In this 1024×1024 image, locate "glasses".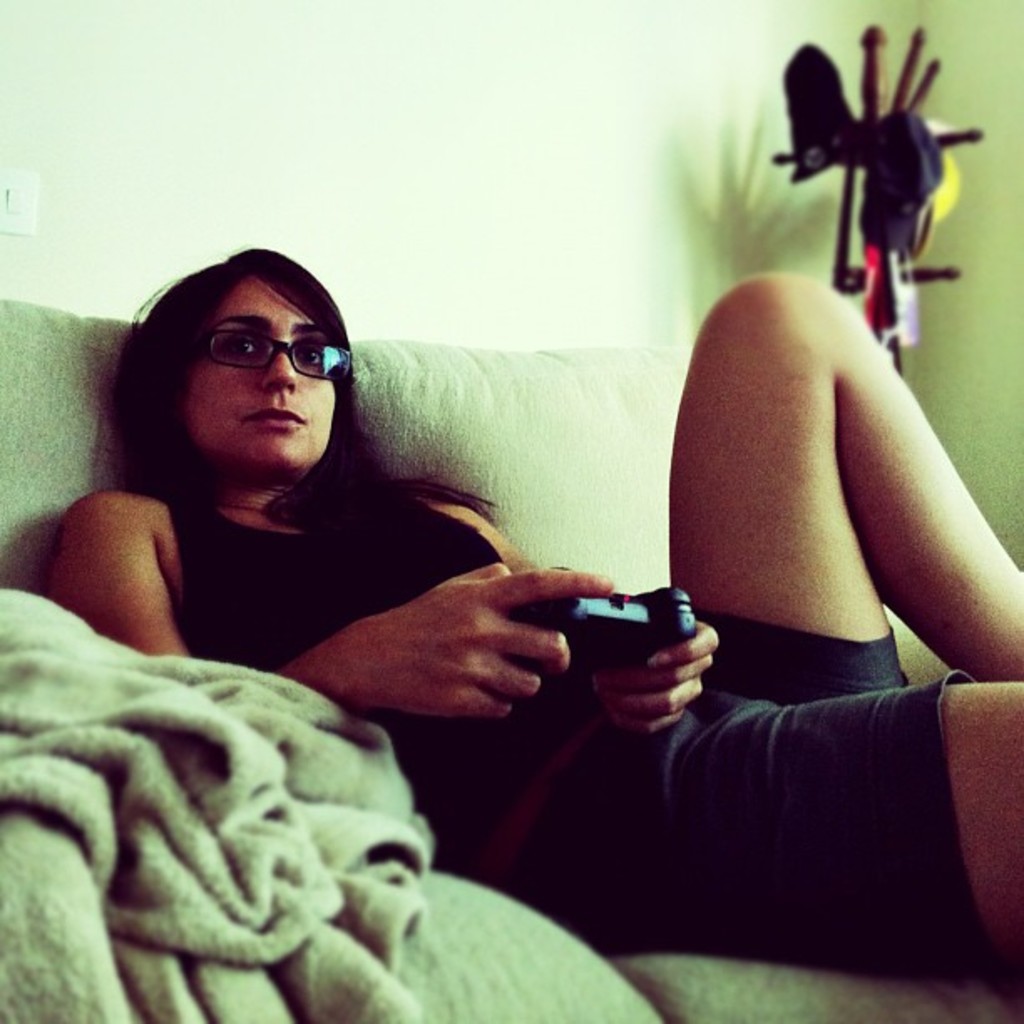
Bounding box: bbox=(197, 330, 356, 383).
